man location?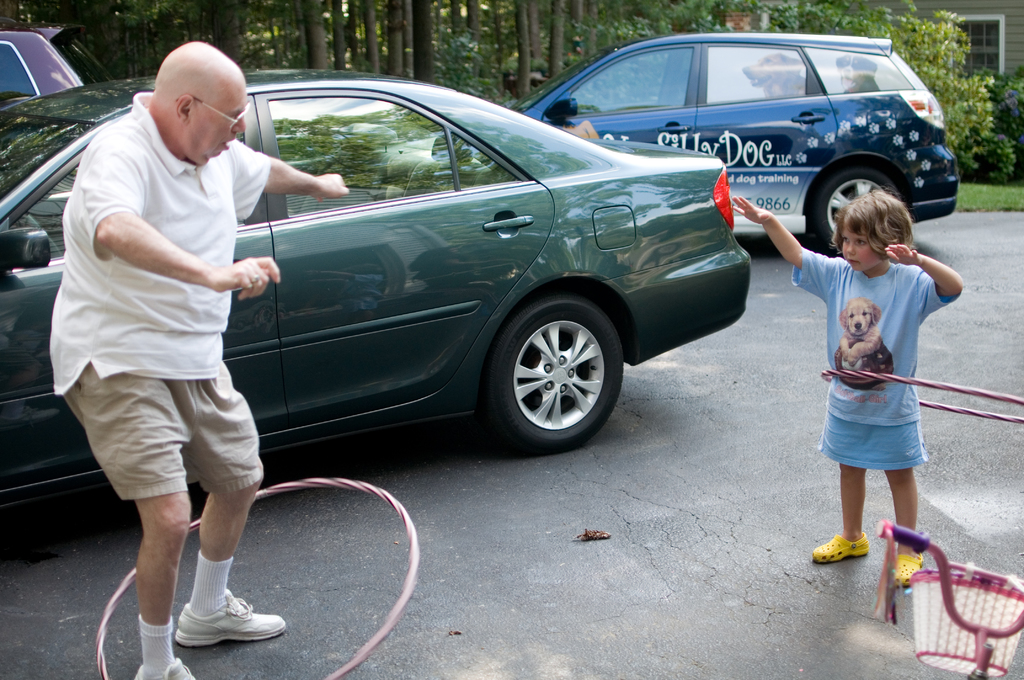
{"left": 49, "top": 41, "right": 352, "bottom": 679}
